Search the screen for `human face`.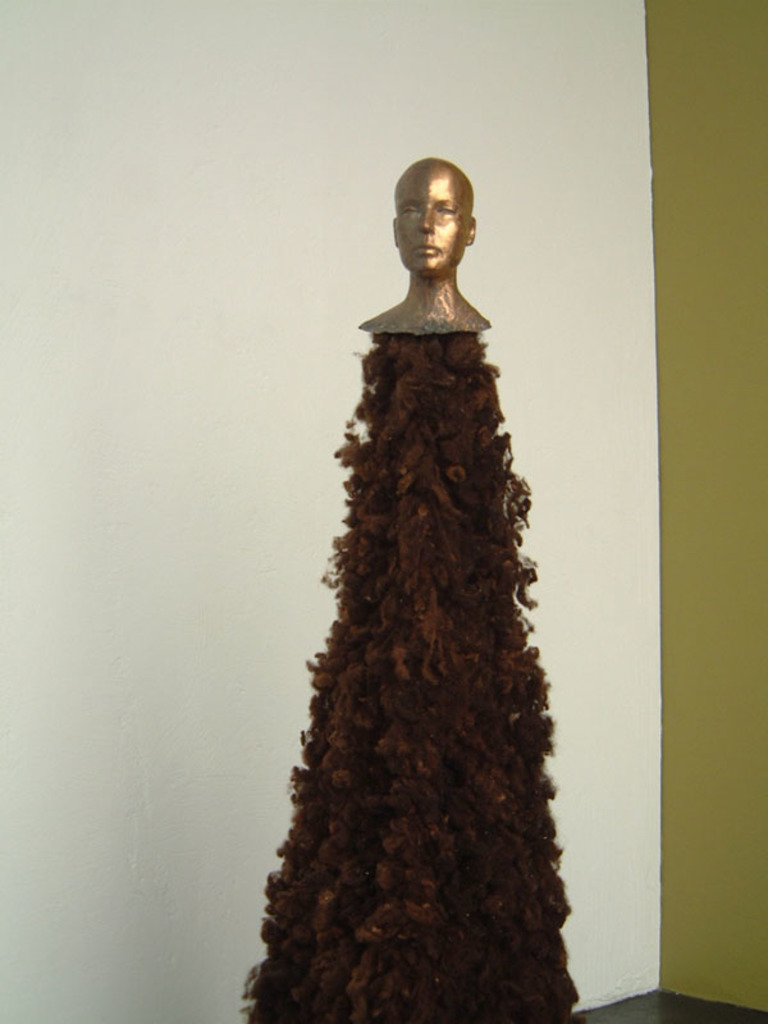
Found at 398/164/468/280.
